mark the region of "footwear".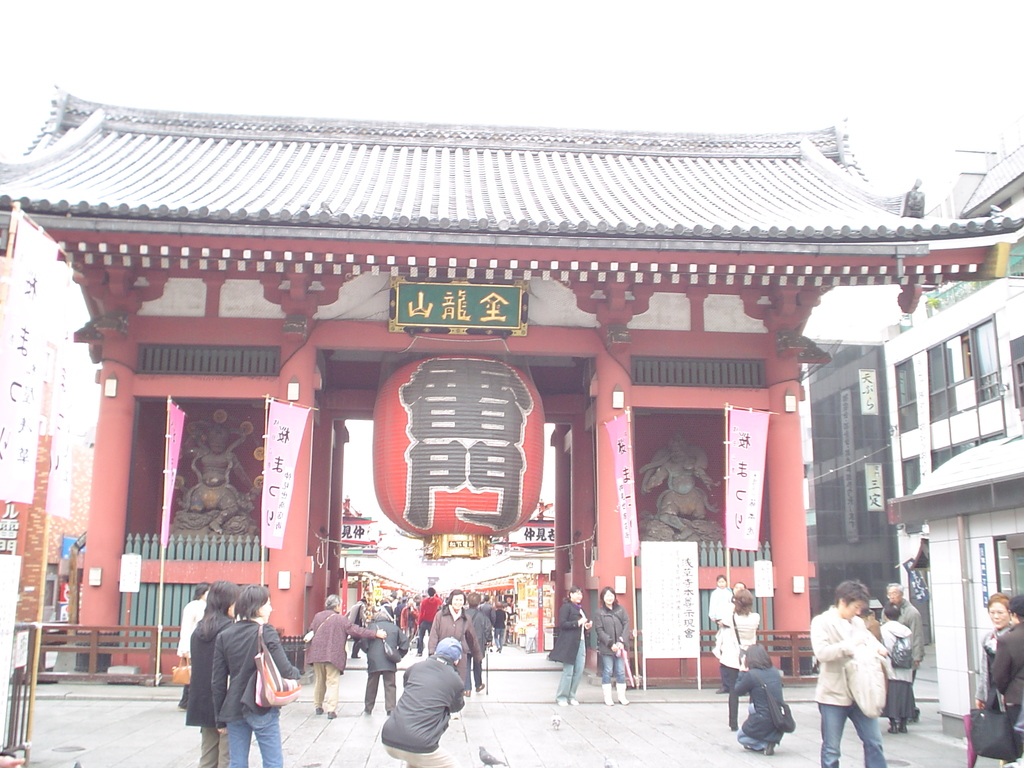
Region: 758, 735, 773, 756.
